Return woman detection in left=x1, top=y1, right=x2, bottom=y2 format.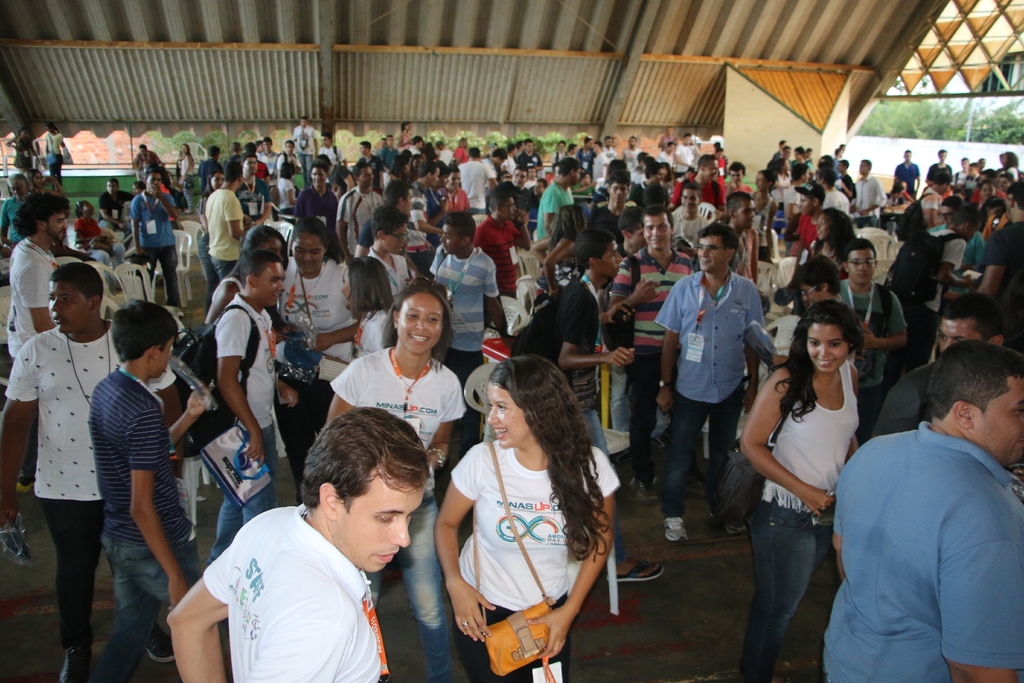
left=328, top=275, right=468, bottom=682.
